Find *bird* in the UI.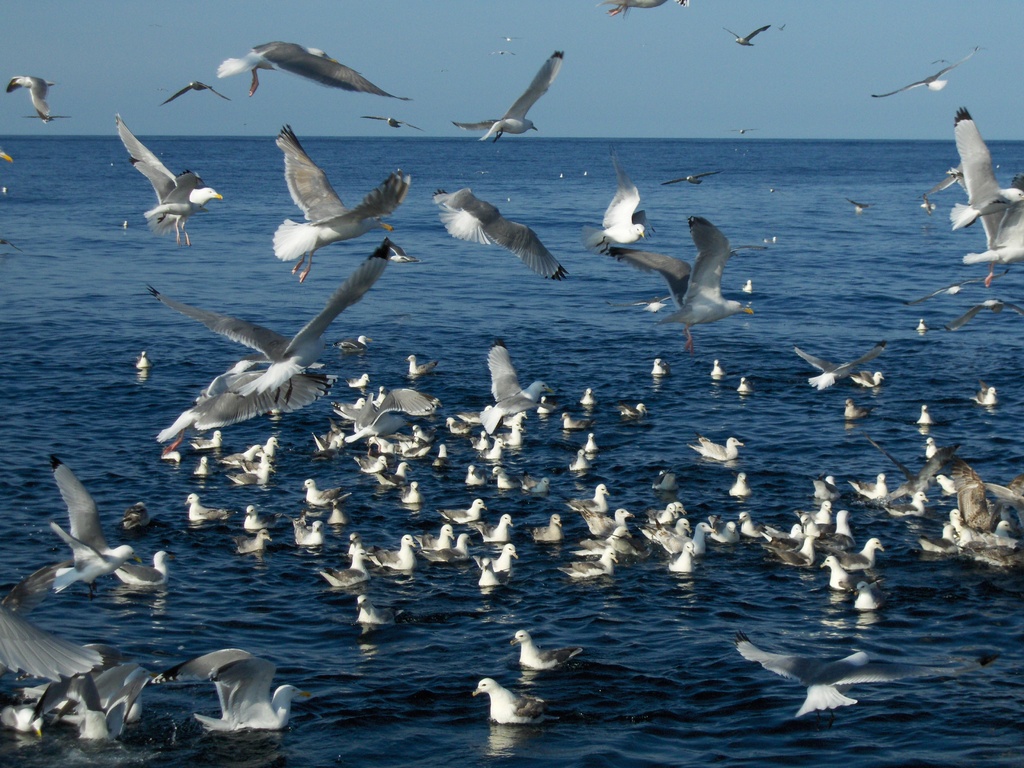
UI element at left=586, top=511, right=628, bottom=535.
